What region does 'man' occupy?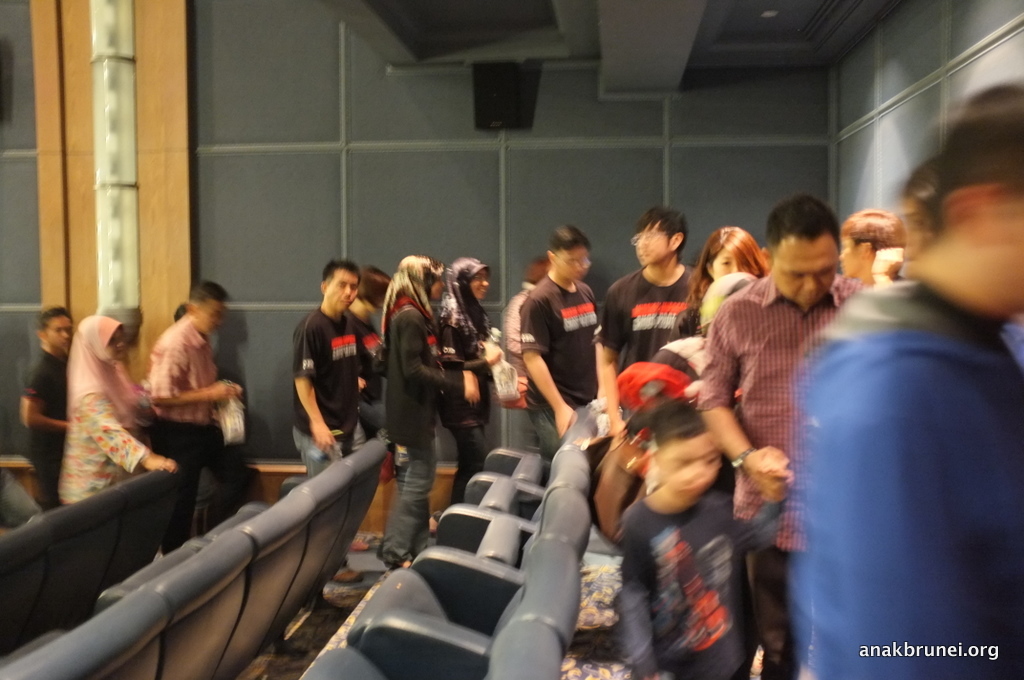
left=696, top=193, right=876, bottom=679.
